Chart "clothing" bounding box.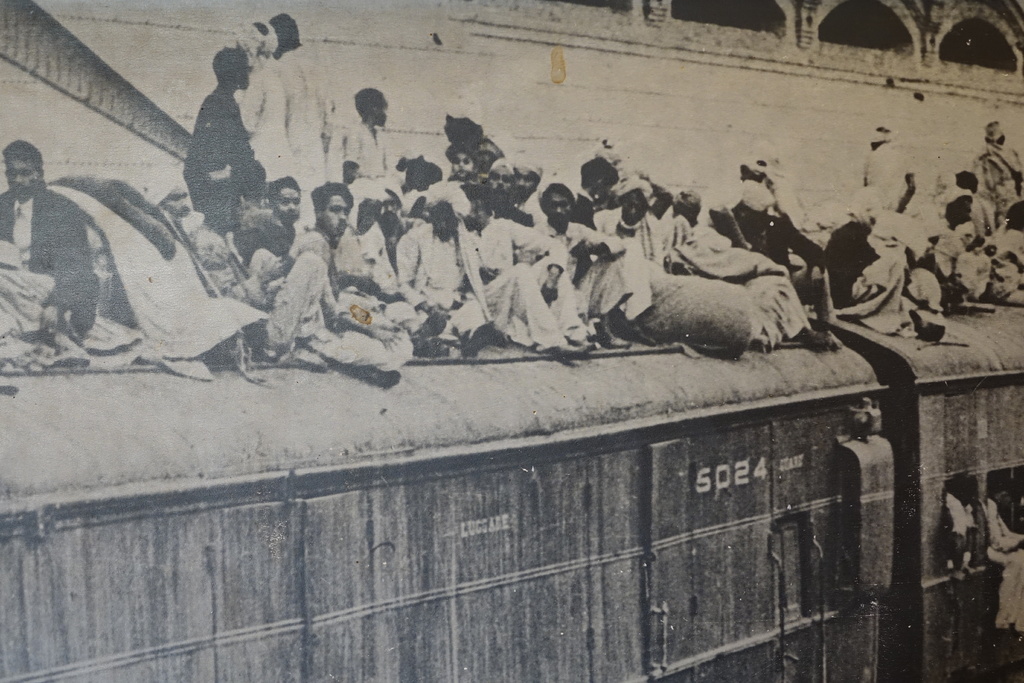
Charted: [0,182,100,334].
